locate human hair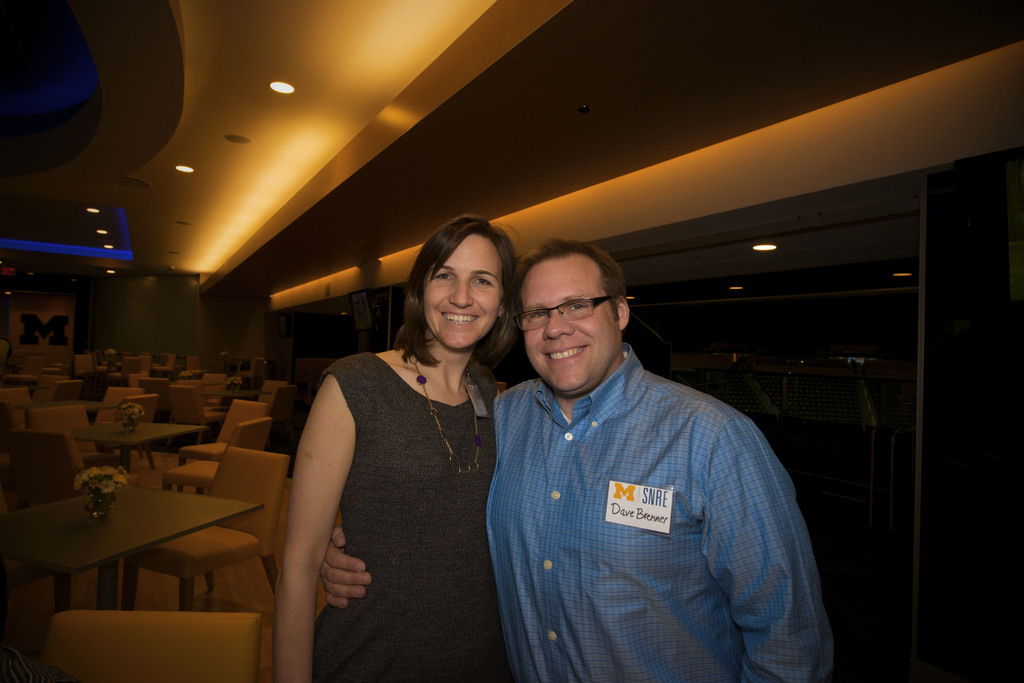
BBox(403, 215, 515, 385)
